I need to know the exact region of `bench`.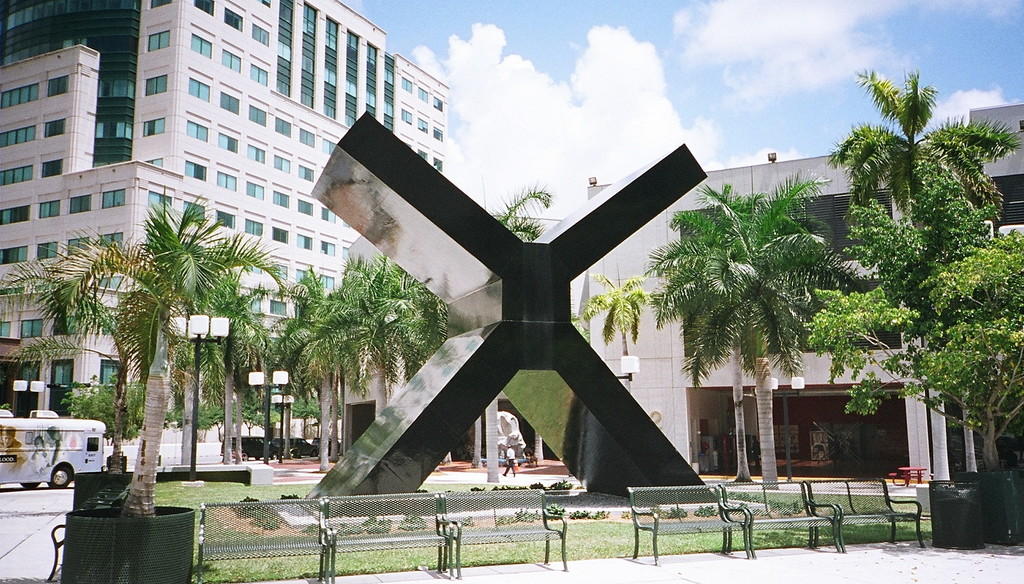
Region: 717,483,841,562.
